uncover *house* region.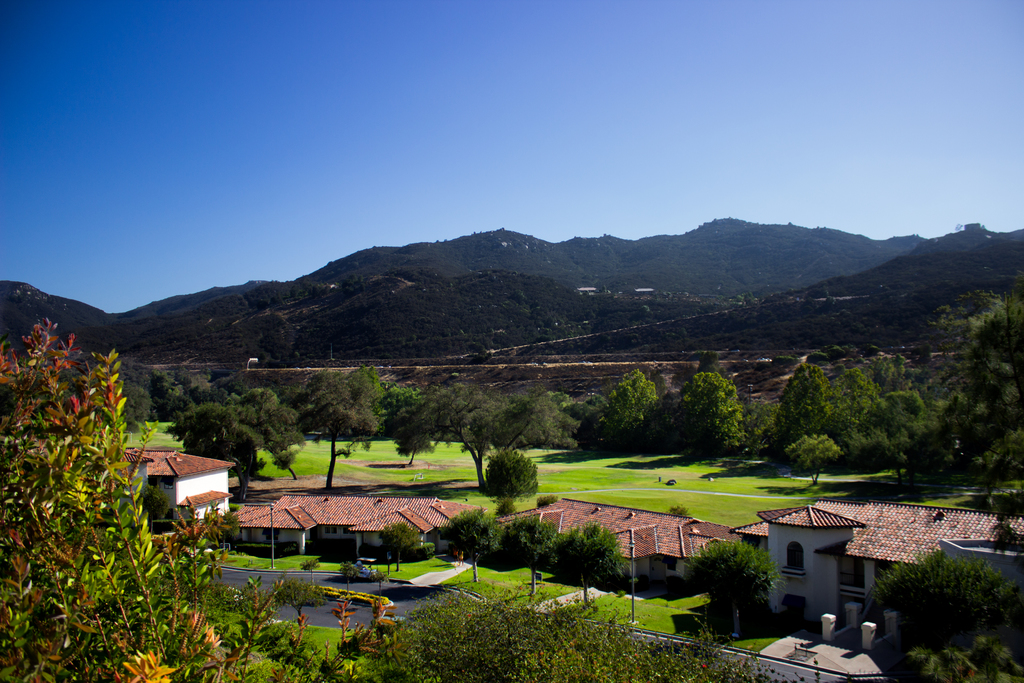
Uncovered: <box>152,447,231,527</box>.
